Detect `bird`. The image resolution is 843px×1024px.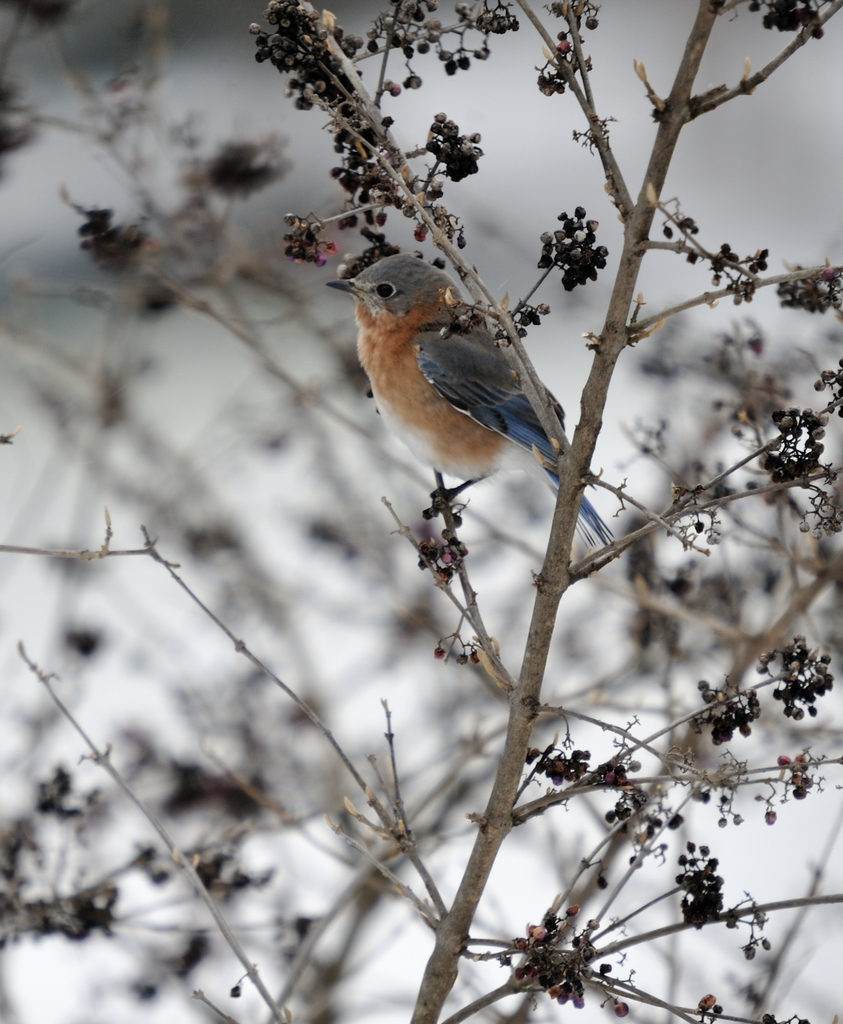
x1=322, y1=249, x2=593, y2=525.
